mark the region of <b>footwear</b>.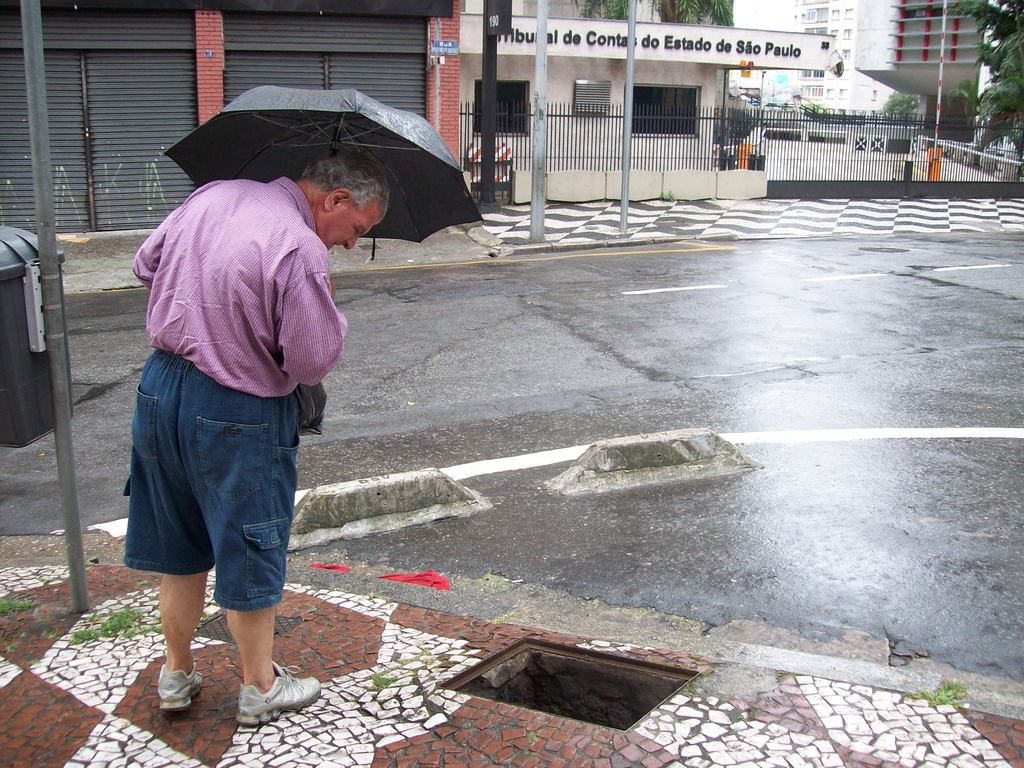
Region: box=[221, 671, 308, 742].
